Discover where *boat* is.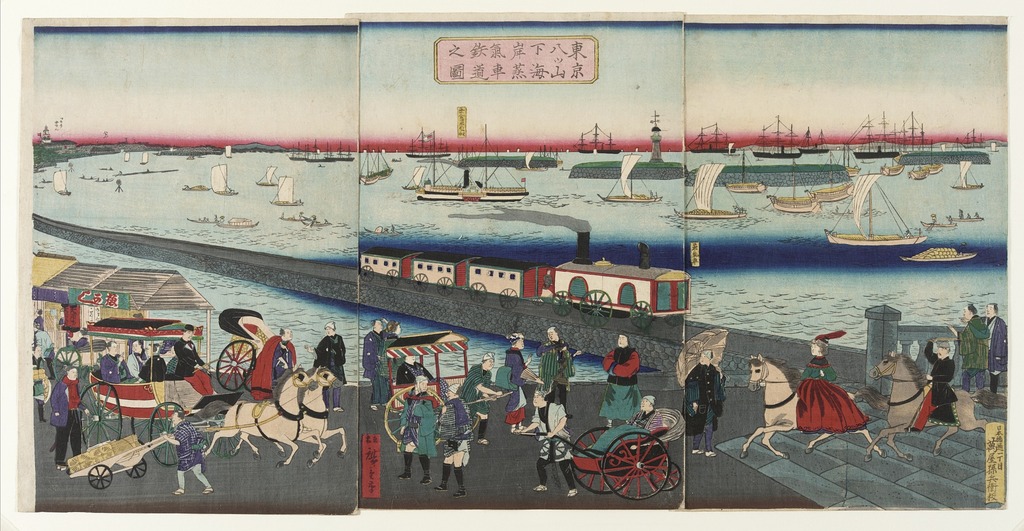
Discovered at bbox=(822, 168, 928, 249).
